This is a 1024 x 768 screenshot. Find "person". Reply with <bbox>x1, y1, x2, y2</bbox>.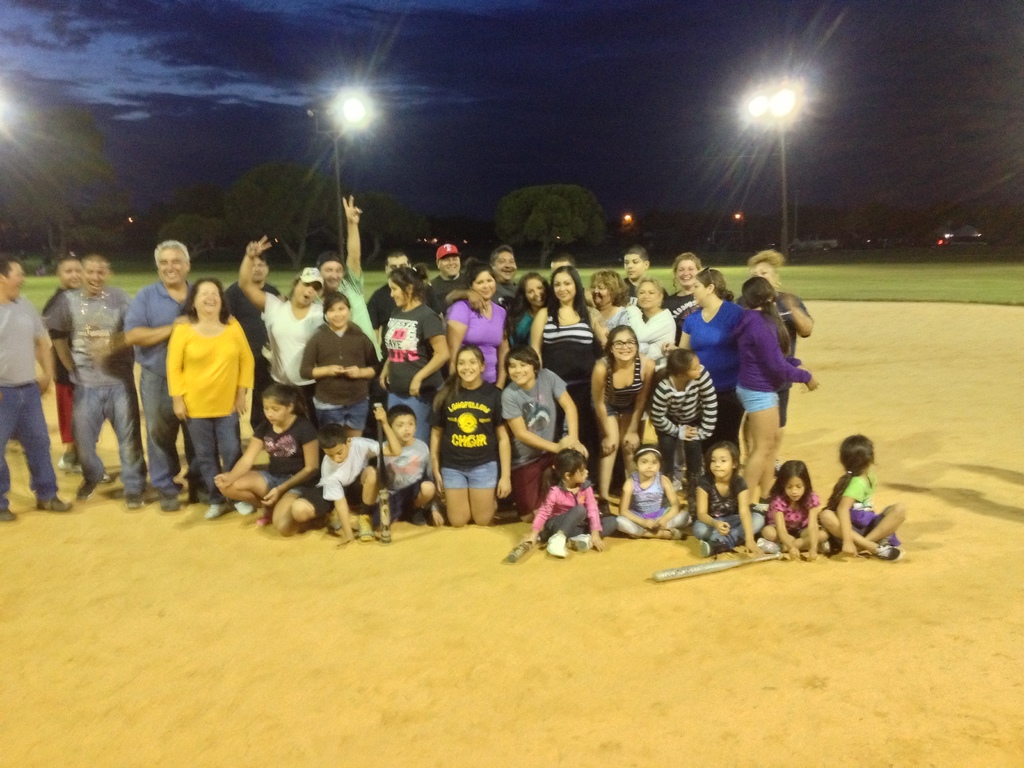
<bbox>750, 460, 837, 567</bbox>.
